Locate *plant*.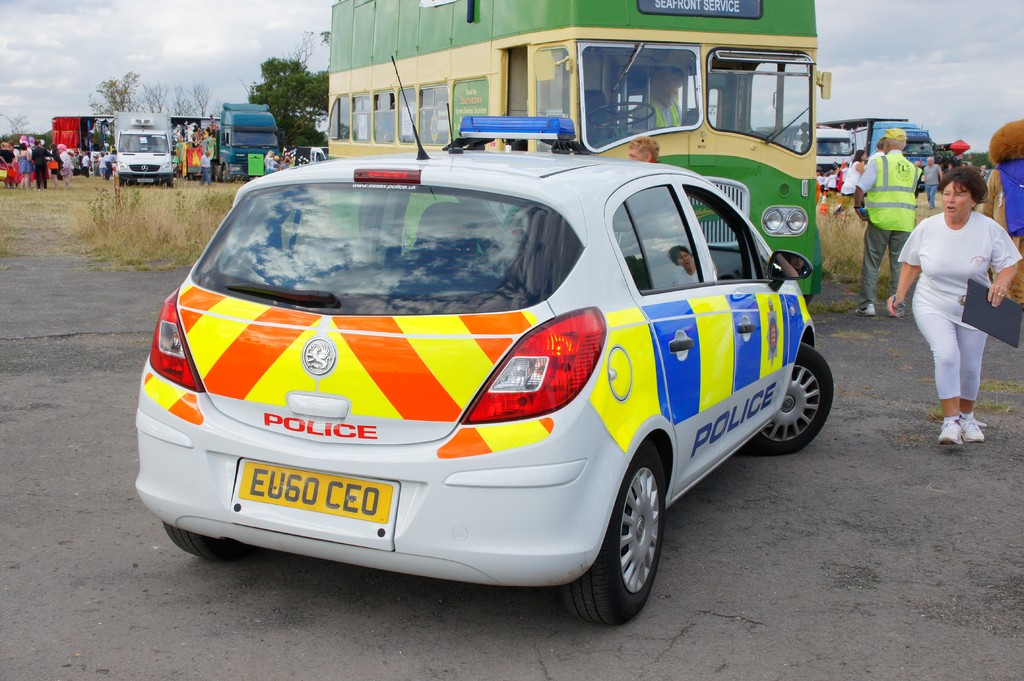
Bounding box: (x1=975, y1=400, x2=1023, y2=417).
